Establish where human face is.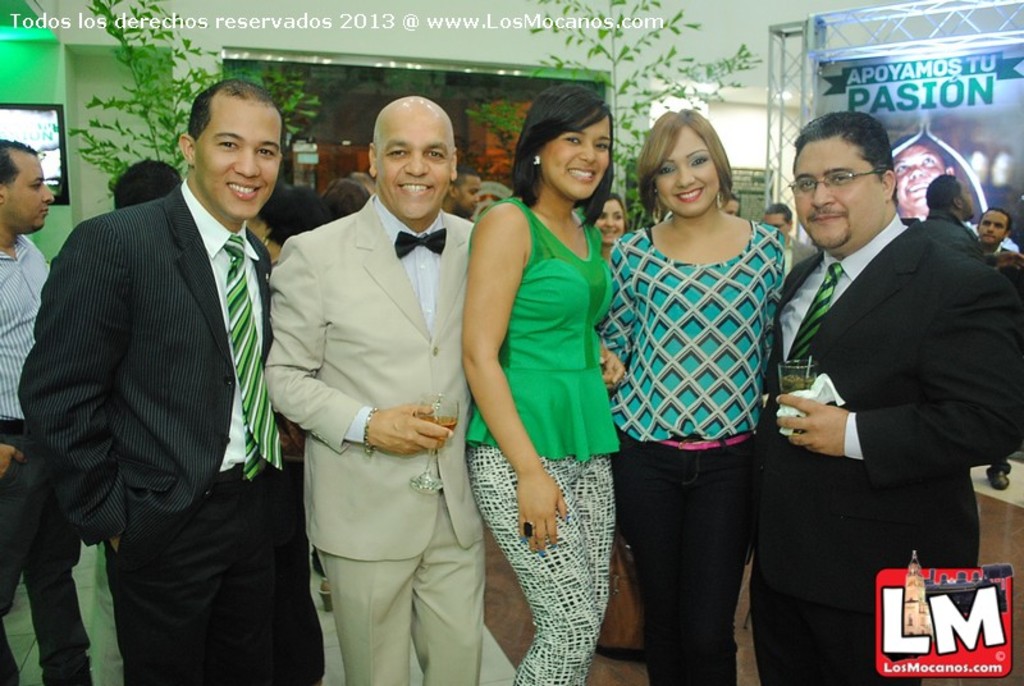
Established at 648, 122, 722, 220.
